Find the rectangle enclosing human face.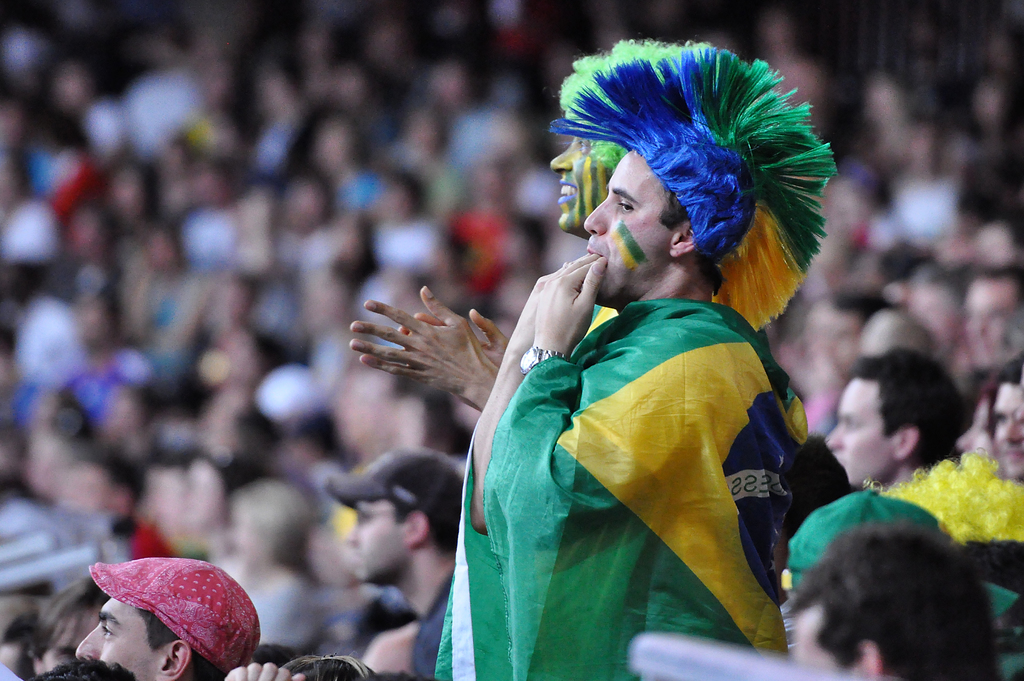
[left=995, top=384, right=1023, bottom=480].
